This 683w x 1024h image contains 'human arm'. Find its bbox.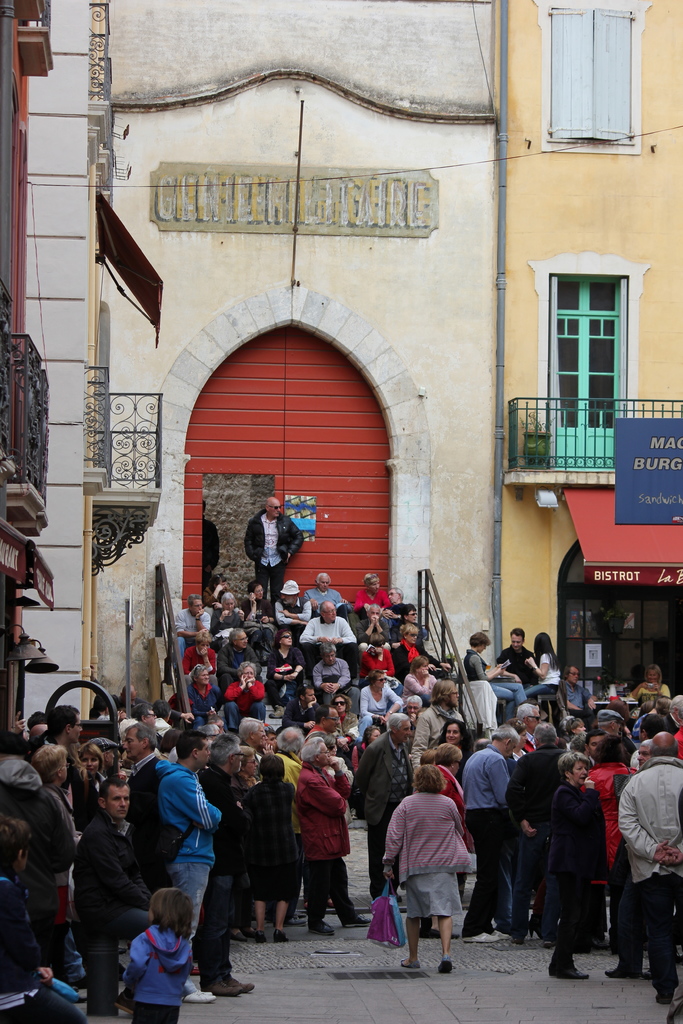
630, 680, 648, 700.
